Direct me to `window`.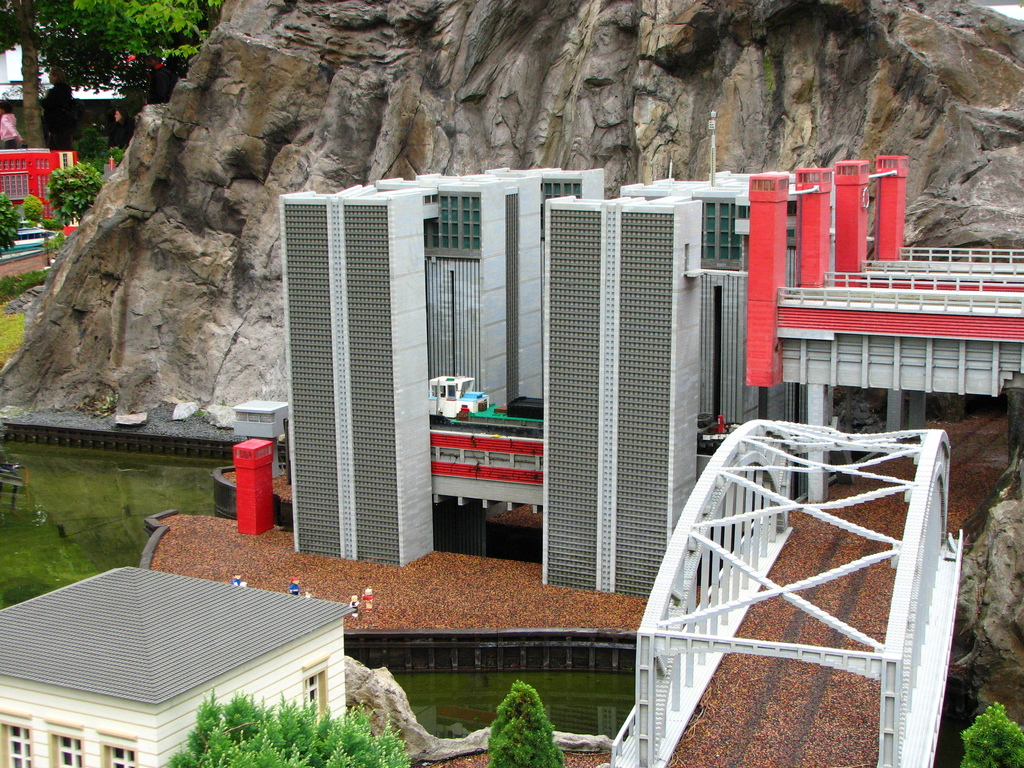
Direction: <box>703,204,744,257</box>.
